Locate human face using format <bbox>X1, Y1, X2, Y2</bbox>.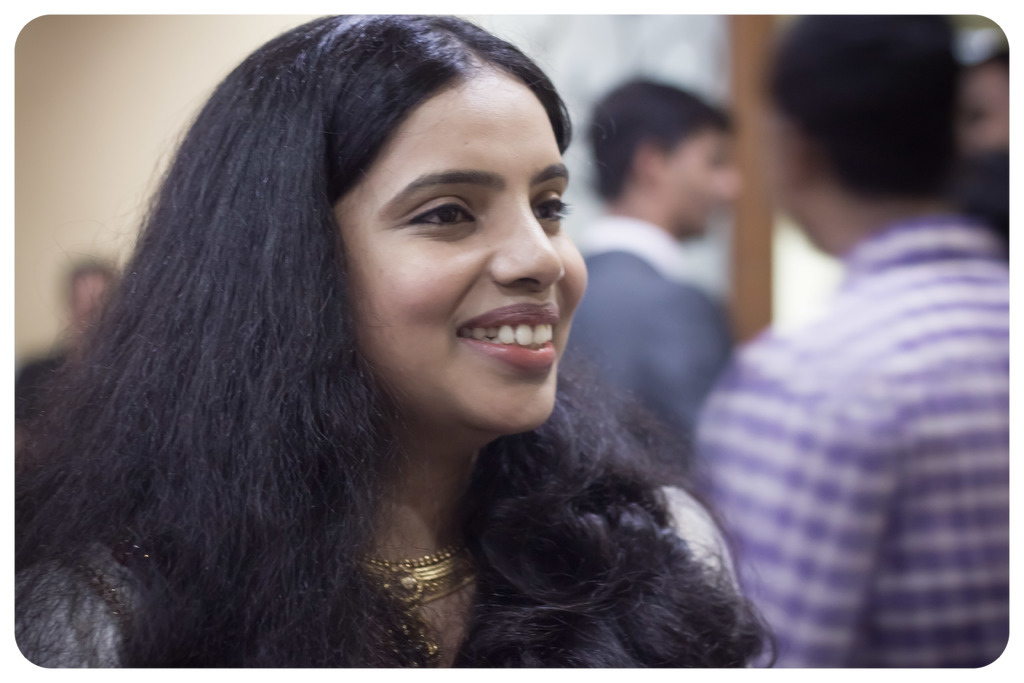
<bbox>339, 90, 595, 436</bbox>.
